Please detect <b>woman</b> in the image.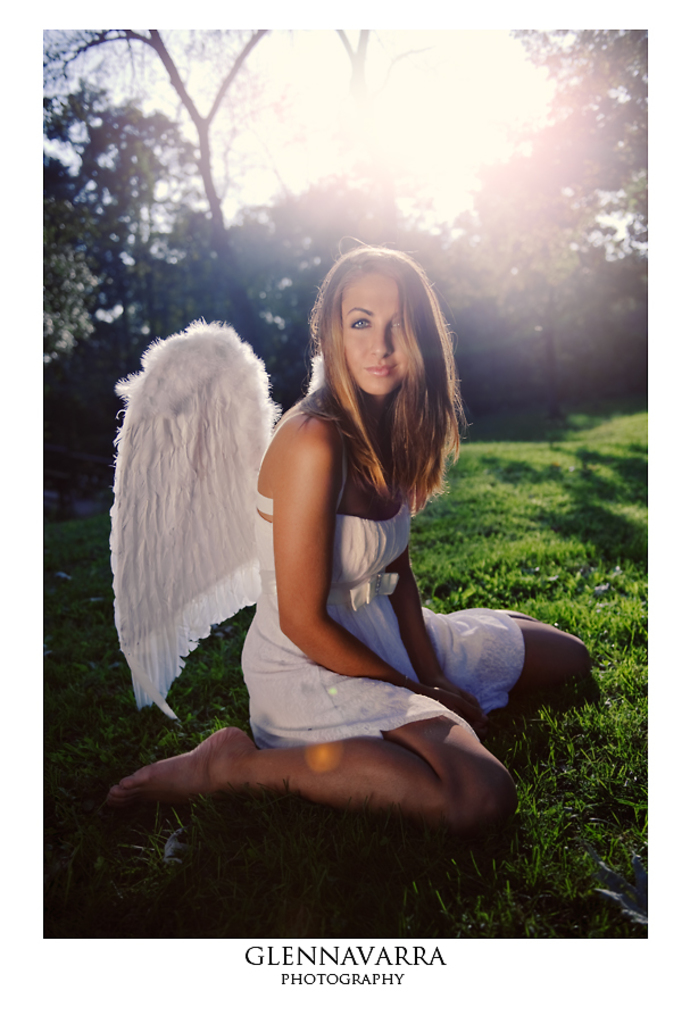
160:225:534:875.
